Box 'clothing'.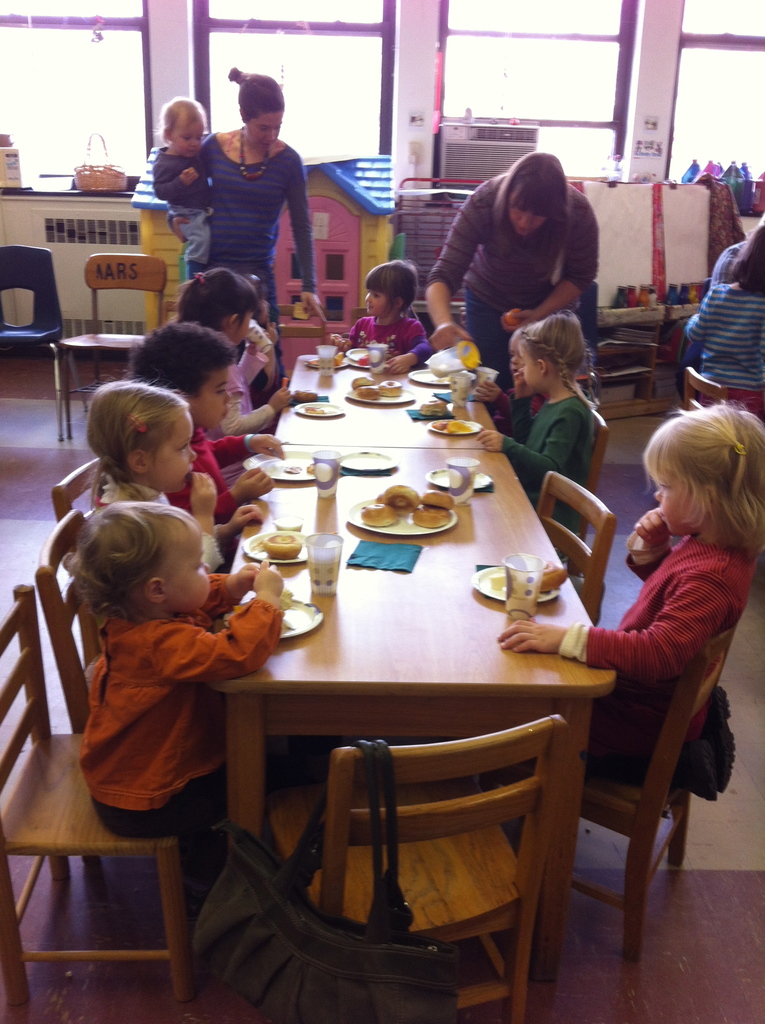
205, 369, 262, 432.
